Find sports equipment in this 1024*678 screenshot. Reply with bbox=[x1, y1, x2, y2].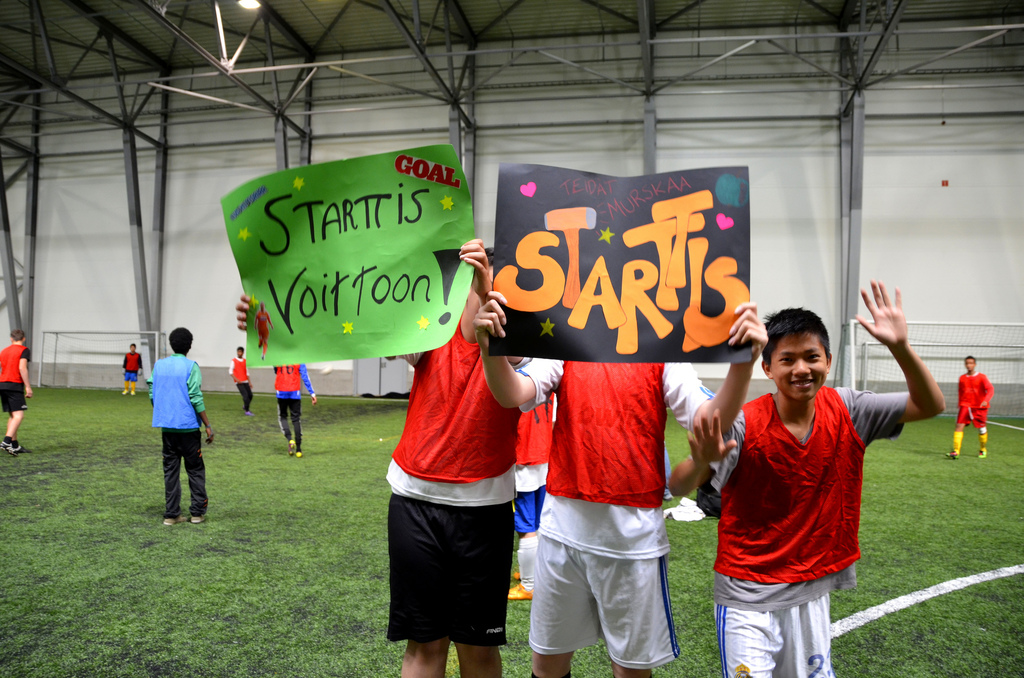
bbox=[287, 439, 296, 460].
